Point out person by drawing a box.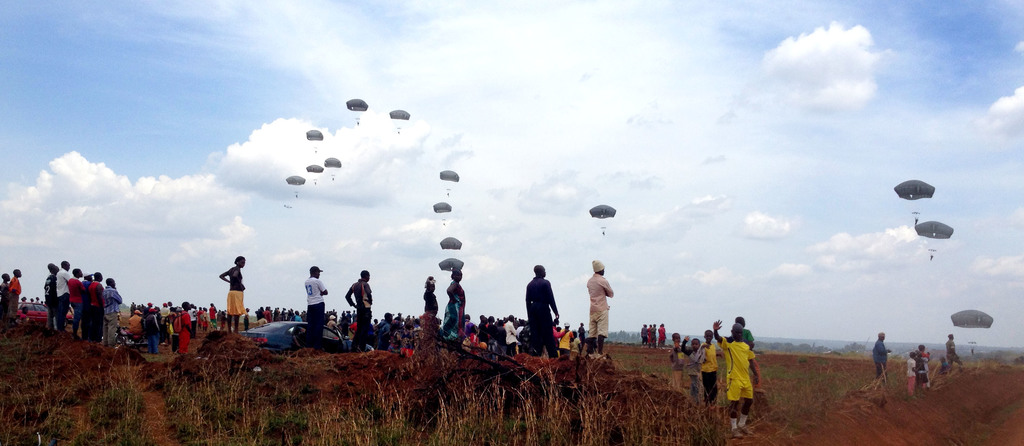
{"x1": 941, "y1": 329, "x2": 964, "y2": 369}.
